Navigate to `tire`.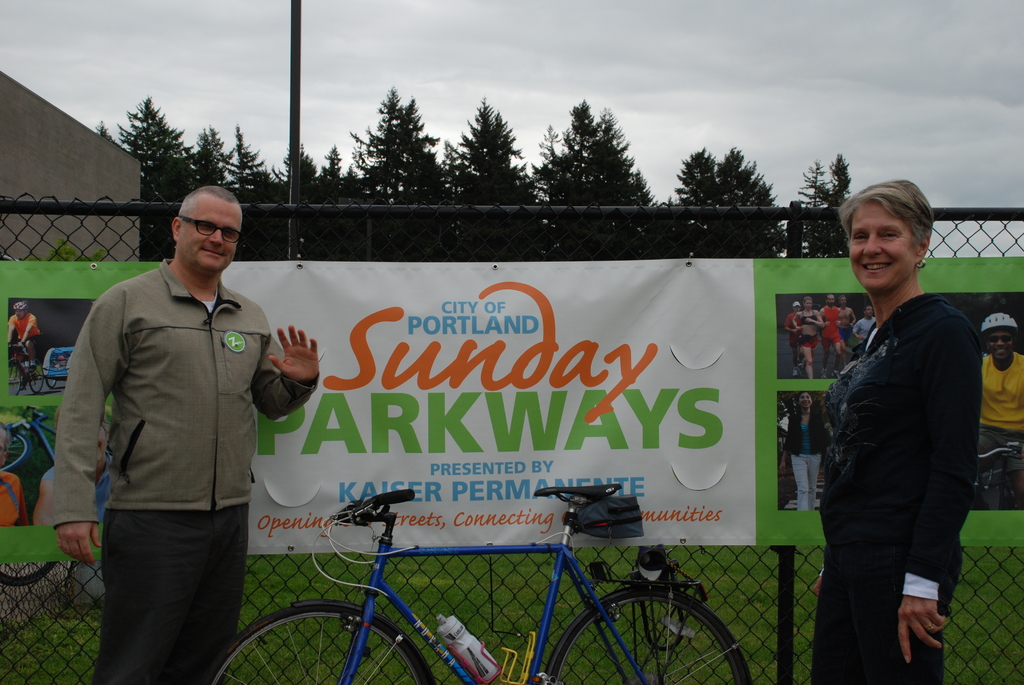
Navigation target: [0,560,60,584].
